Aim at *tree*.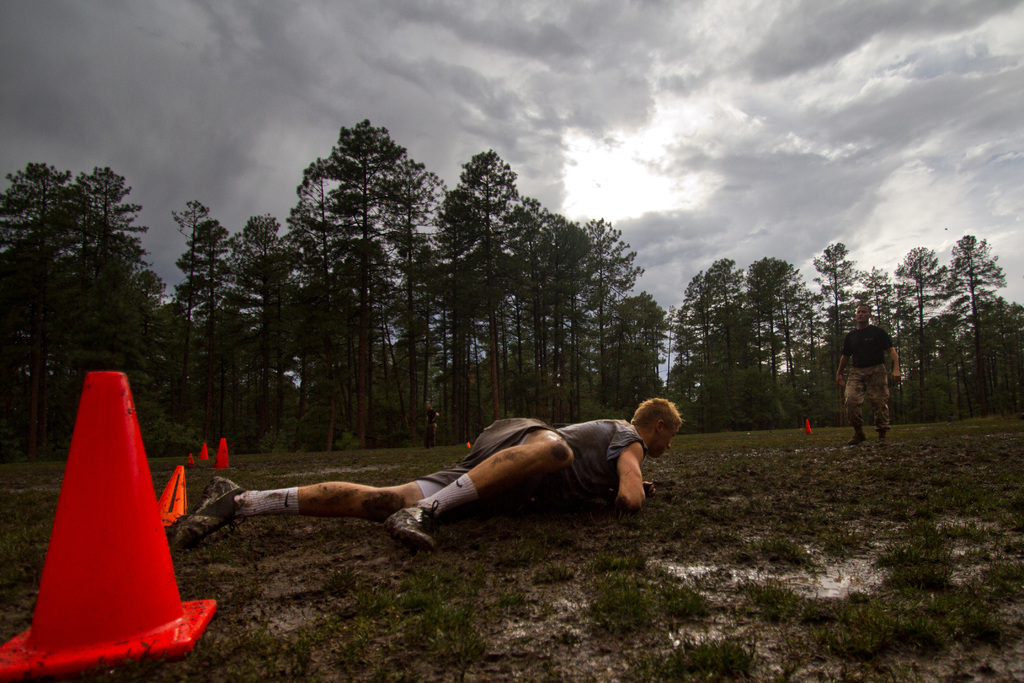
Aimed at {"x1": 223, "y1": 240, "x2": 318, "y2": 457}.
